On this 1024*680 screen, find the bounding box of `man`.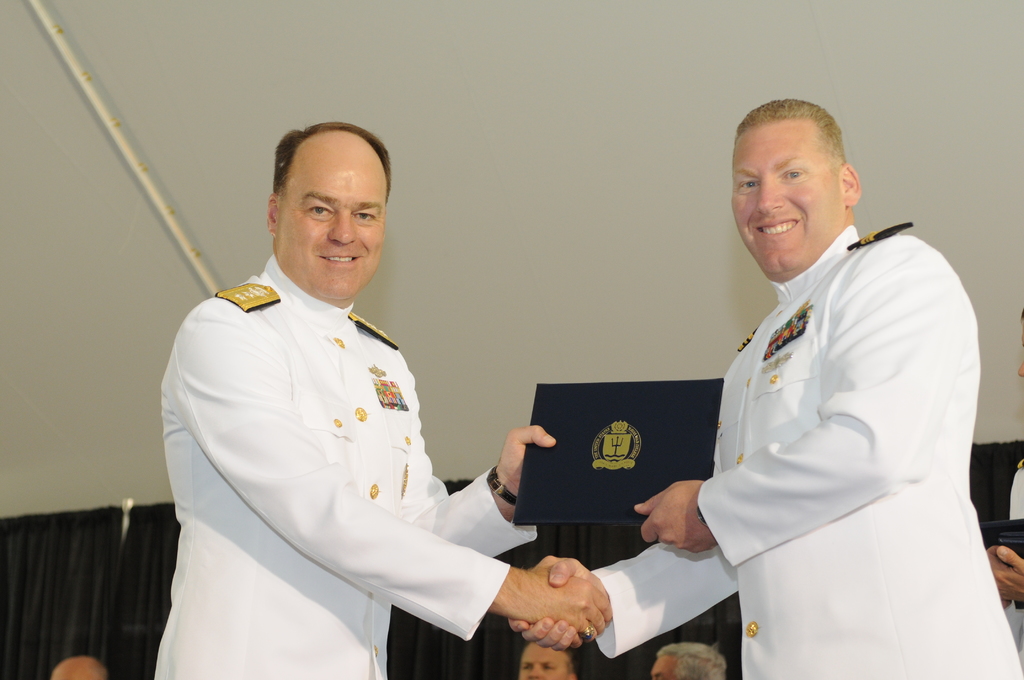
Bounding box: select_region(518, 640, 574, 679).
